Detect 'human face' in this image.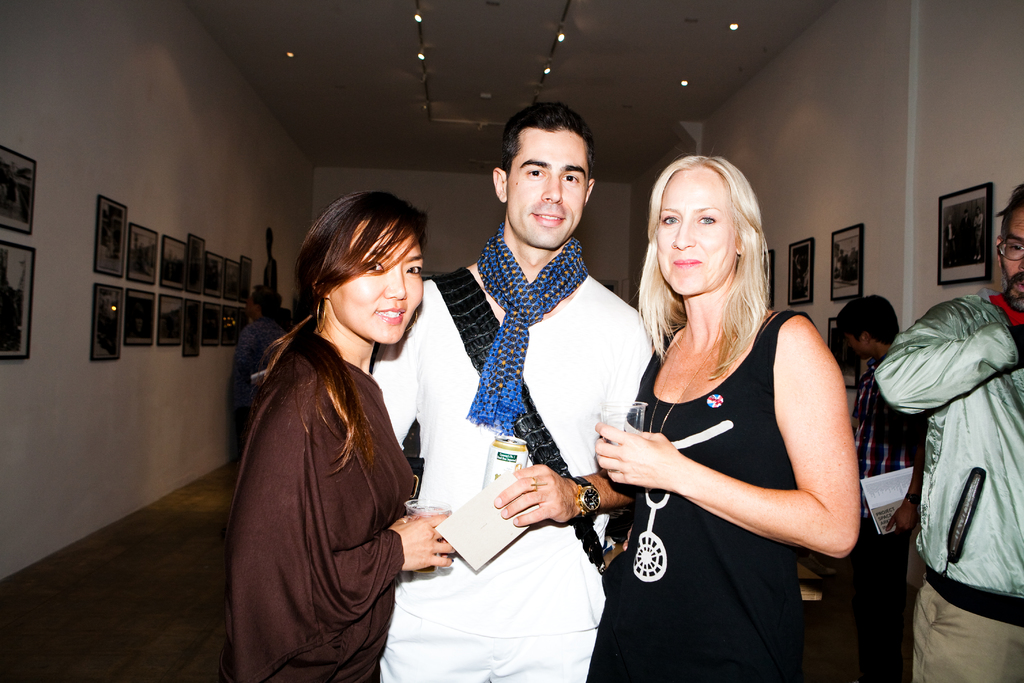
Detection: left=507, top=128, right=593, bottom=248.
